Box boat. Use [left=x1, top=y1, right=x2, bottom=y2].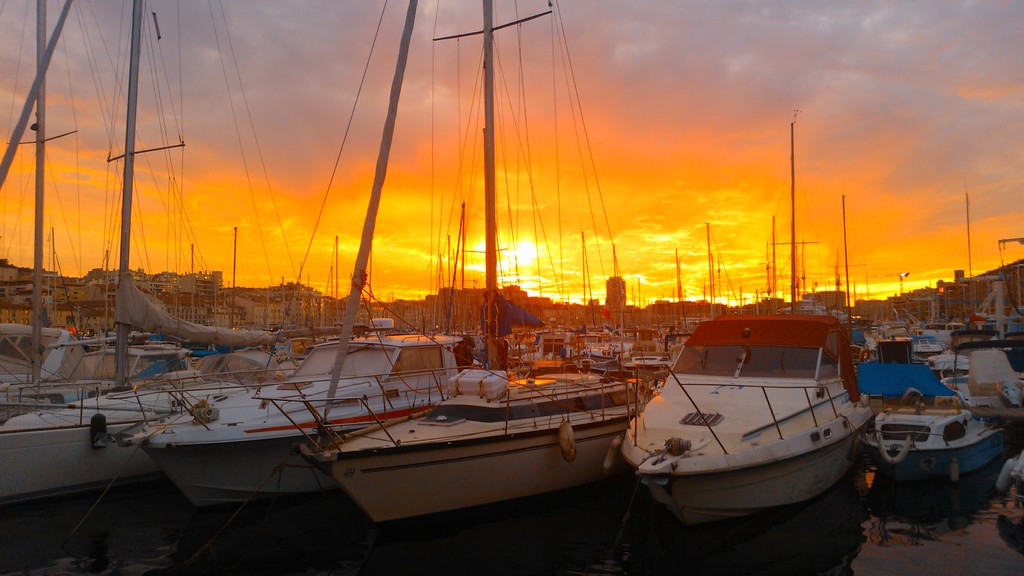
[left=363, top=196, right=504, bottom=374].
